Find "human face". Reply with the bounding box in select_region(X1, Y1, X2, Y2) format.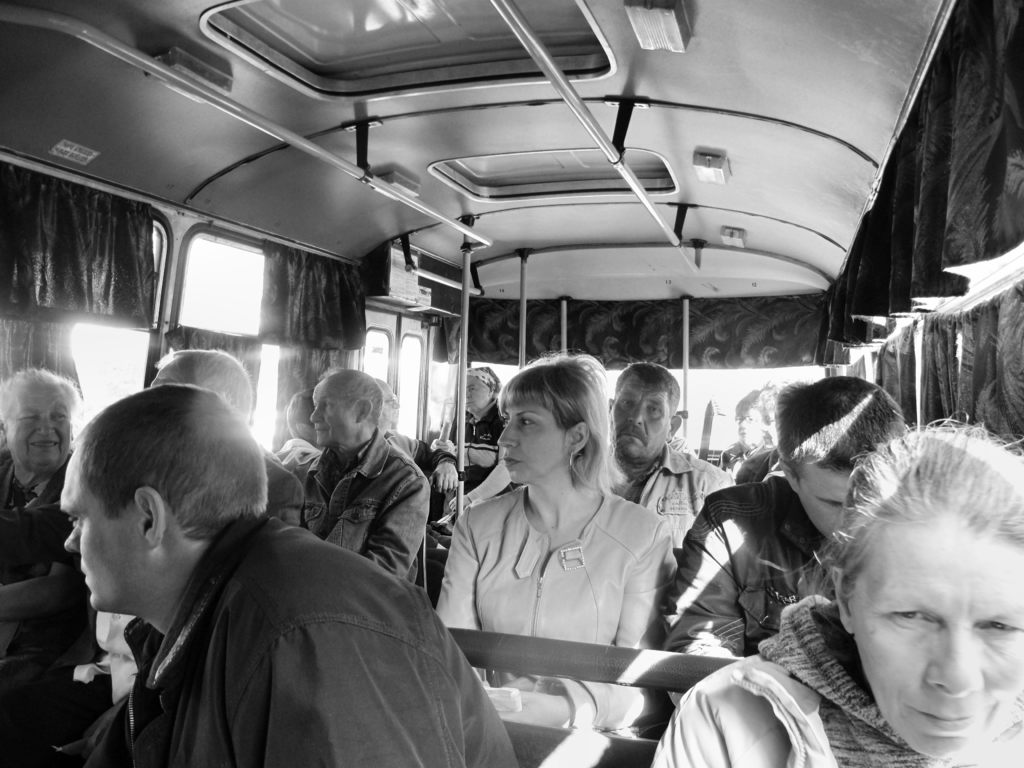
select_region(56, 440, 144, 616).
